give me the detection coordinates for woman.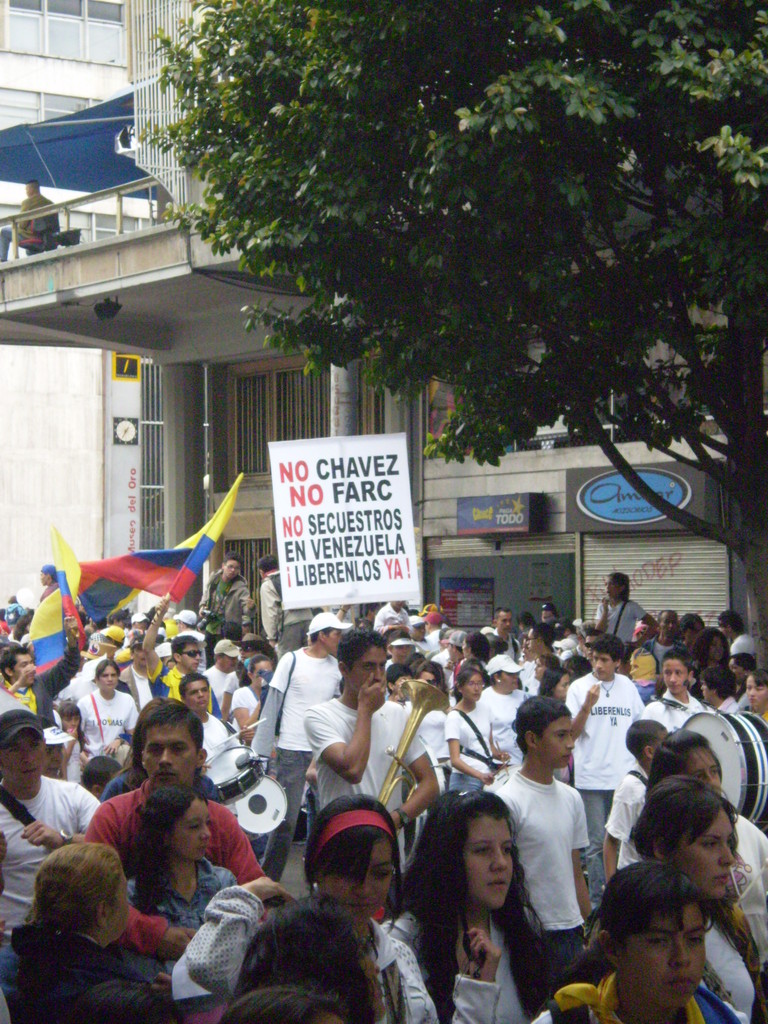
box(445, 662, 501, 793).
